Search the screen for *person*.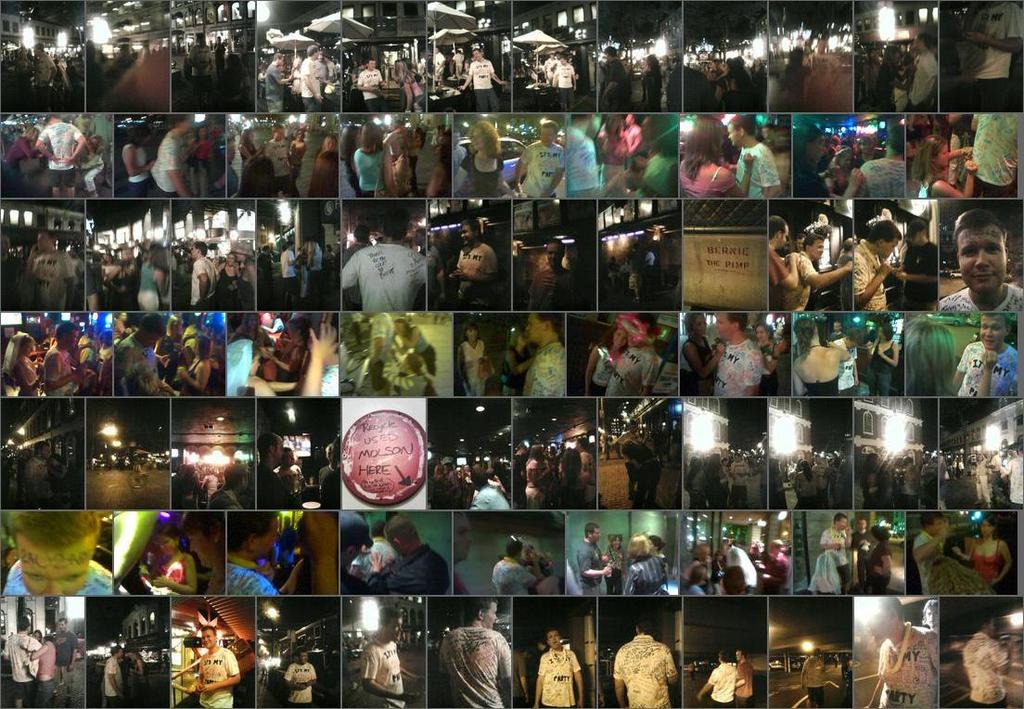
Found at BBox(440, 599, 501, 708).
